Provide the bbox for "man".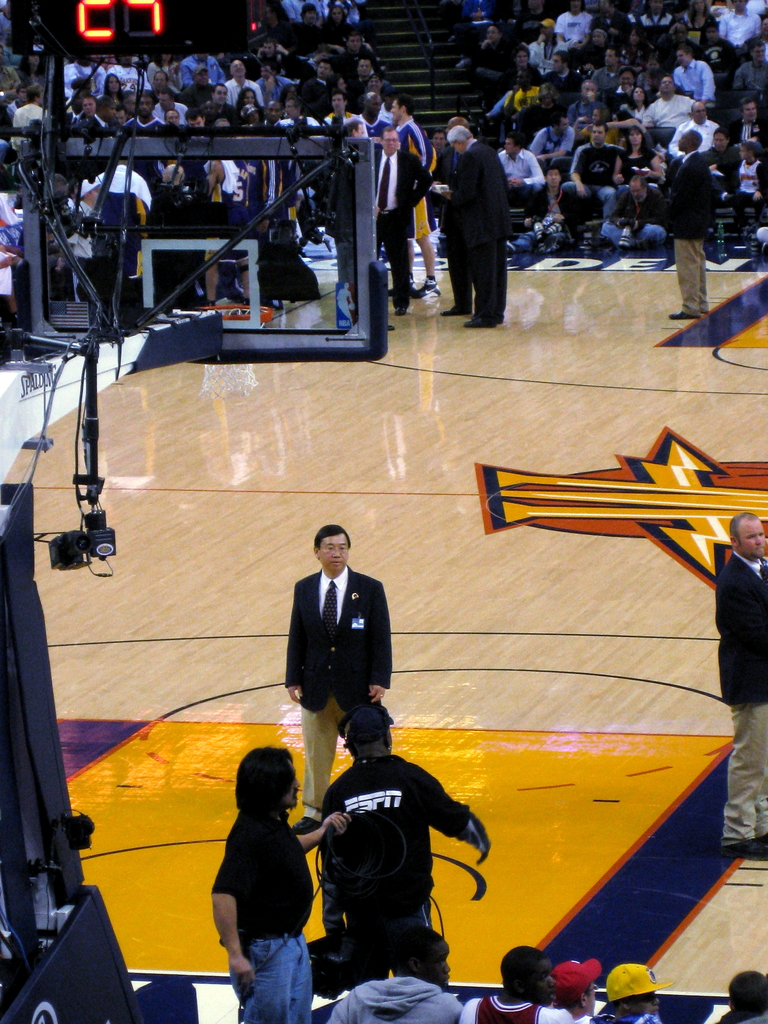
box(314, 705, 491, 979).
